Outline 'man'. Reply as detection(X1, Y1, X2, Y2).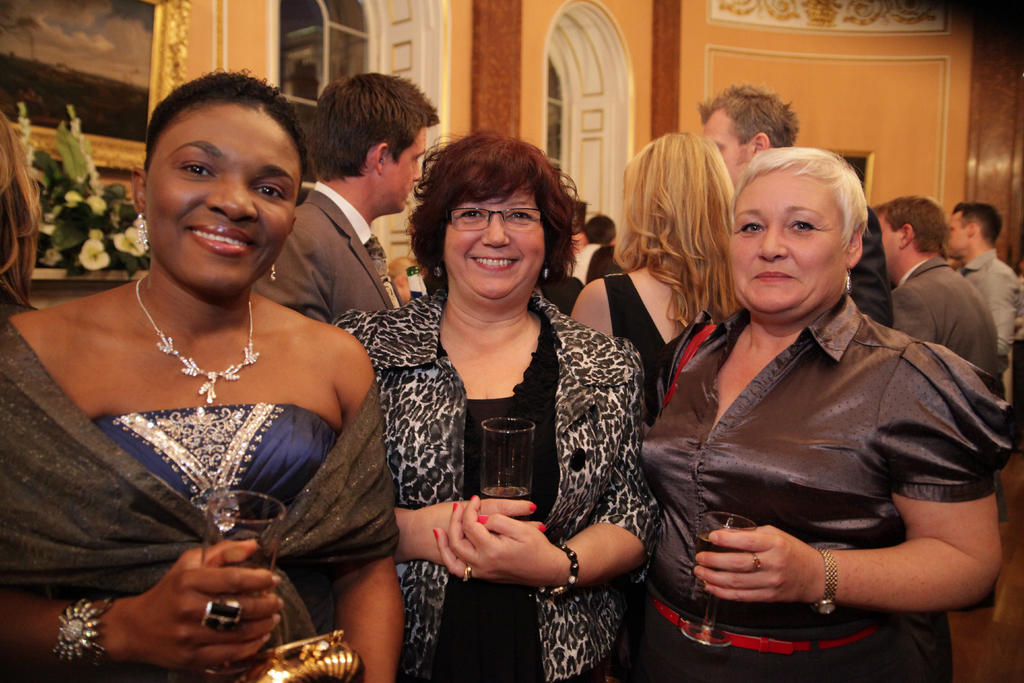
detection(952, 202, 1023, 370).
